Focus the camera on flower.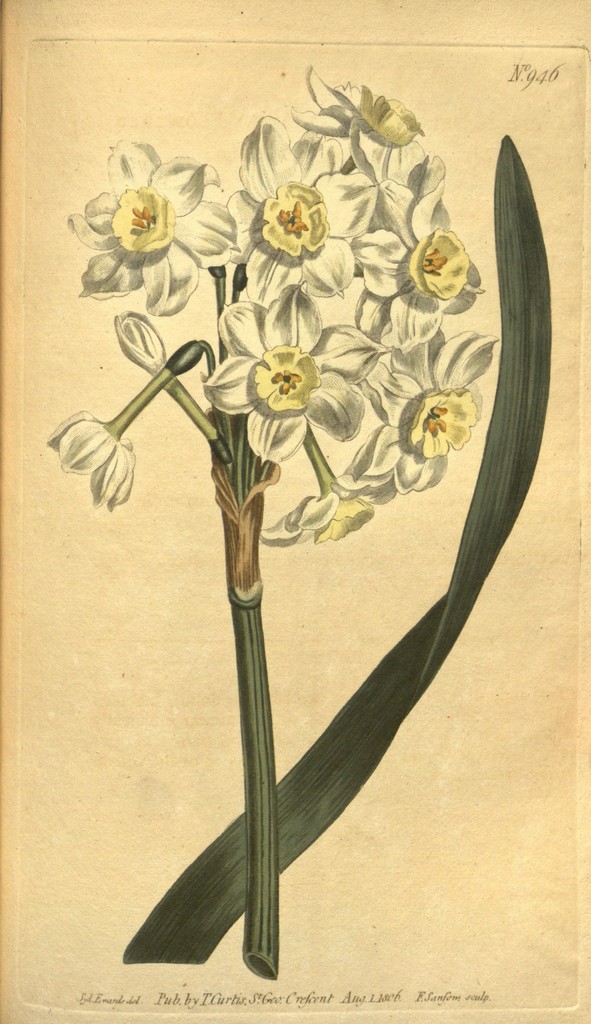
Focus region: x1=359 y1=200 x2=485 y2=346.
